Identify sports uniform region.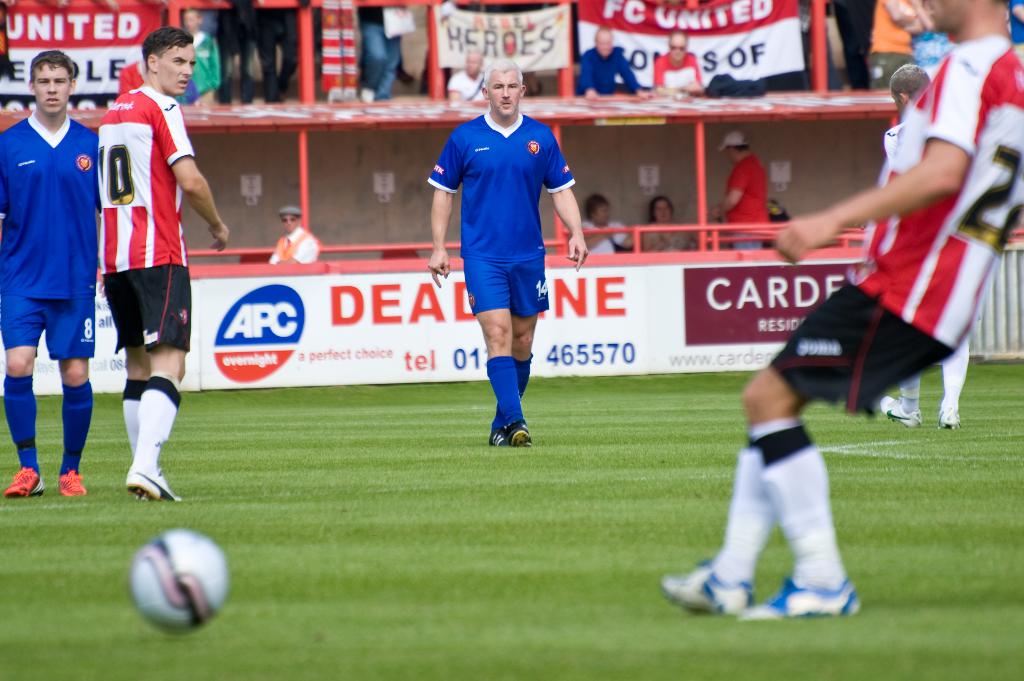
Region: <region>83, 80, 200, 366</region>.
